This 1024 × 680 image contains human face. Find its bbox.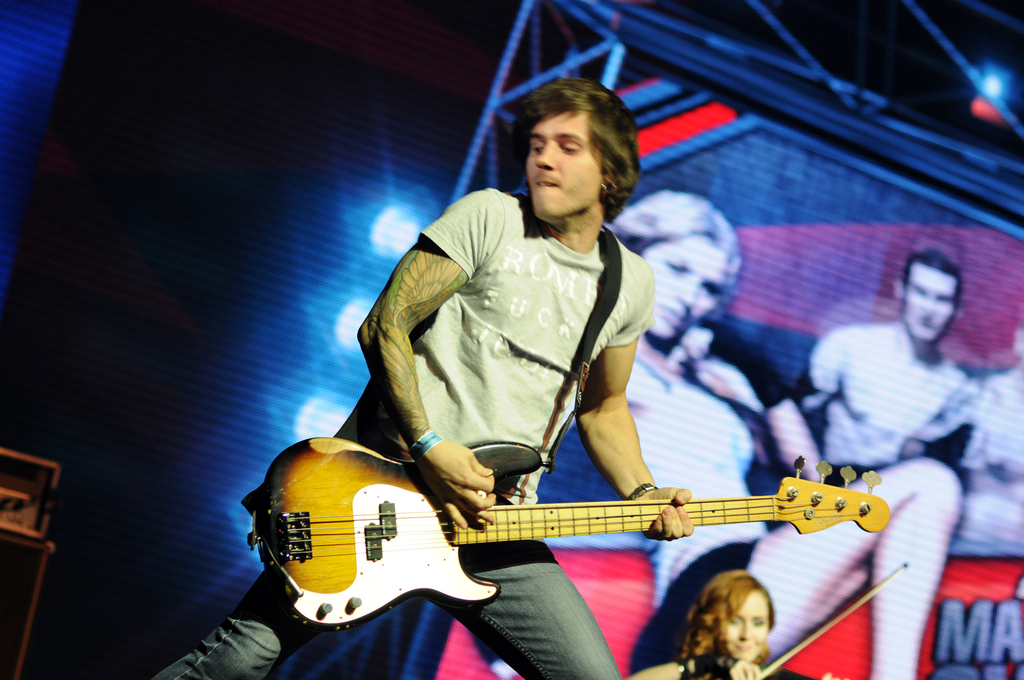
(905,259,956,339).
